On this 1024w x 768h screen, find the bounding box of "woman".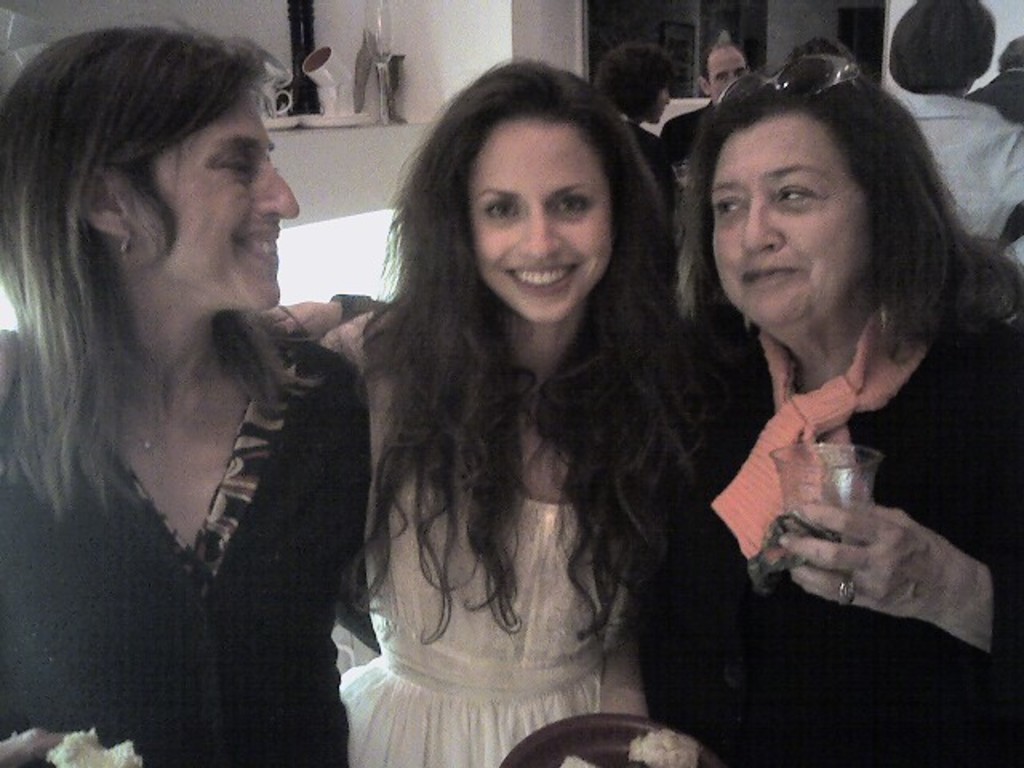
Bounding box: (603,46,680,283).
